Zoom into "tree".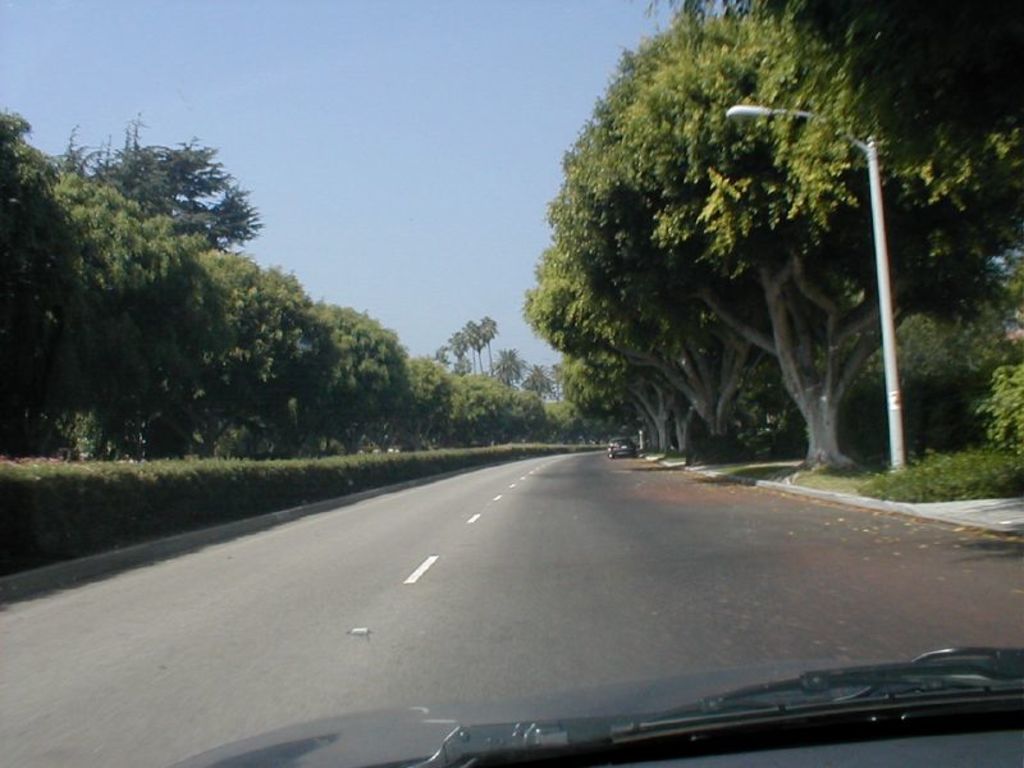
Zoom target: select_region(0, 110, 65, 388).
